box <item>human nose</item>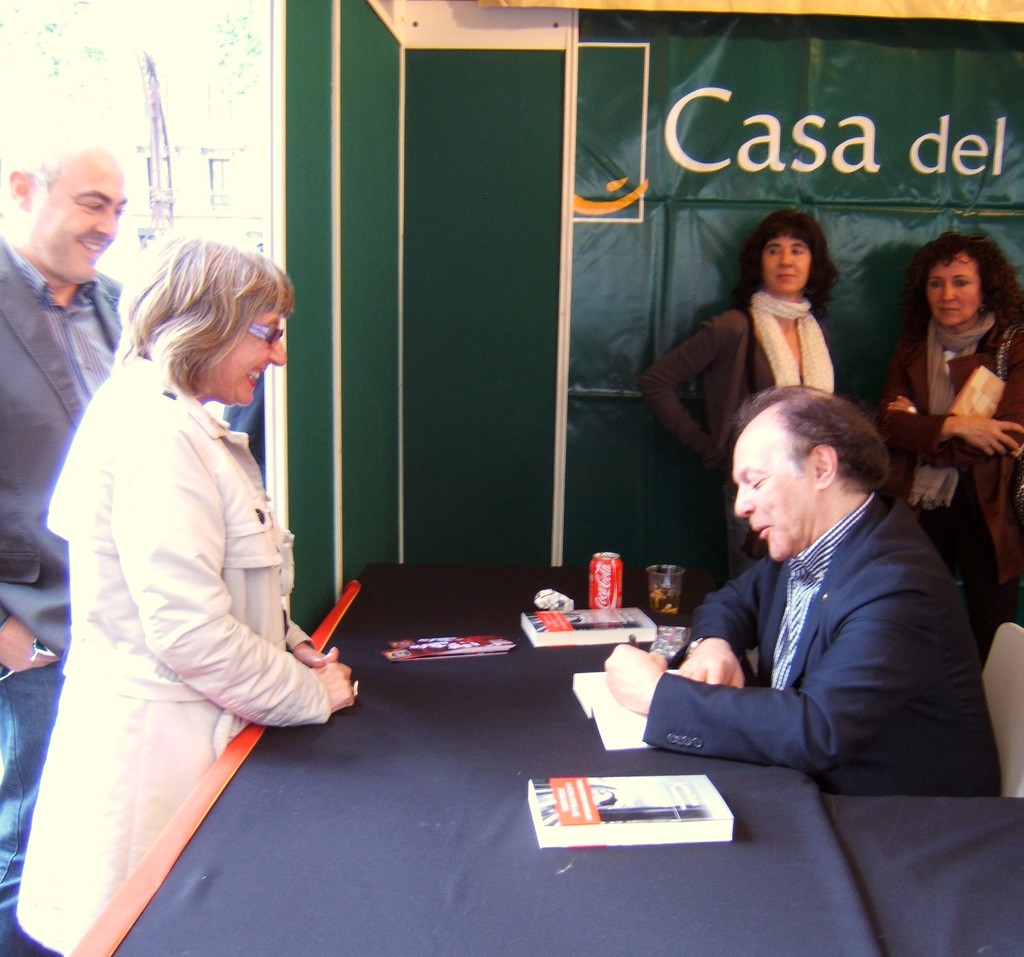
[x1=940, y1=281, x2=954, y2=301]
